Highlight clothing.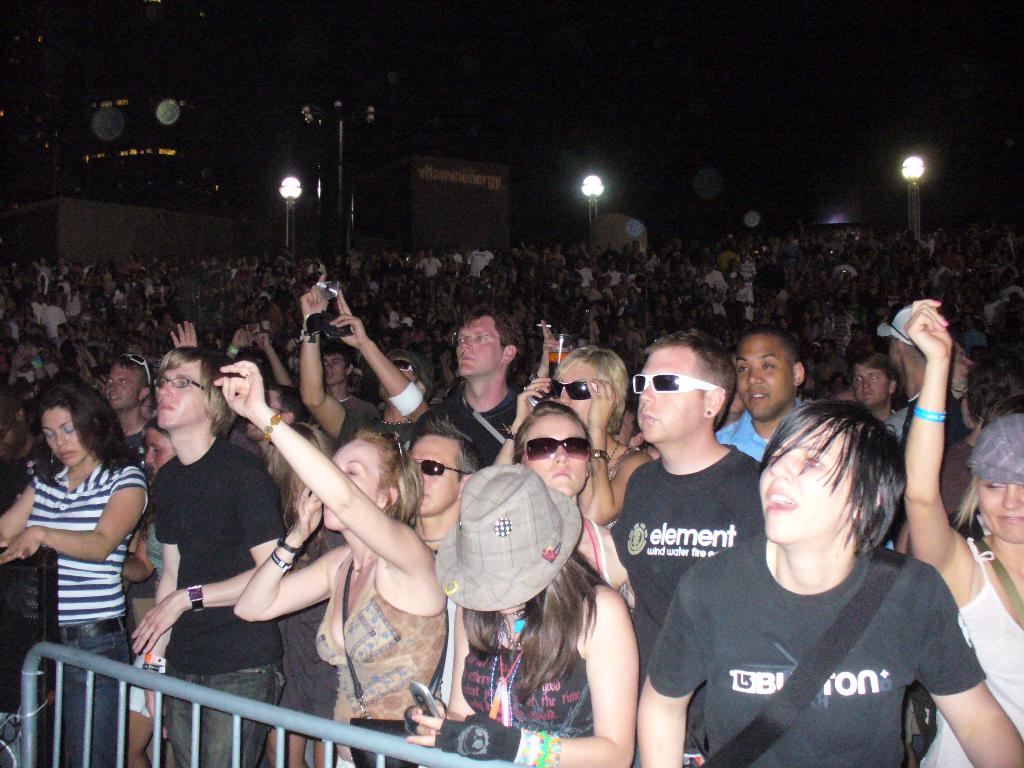
Highlighted region: (121, 415, 145, 462).
